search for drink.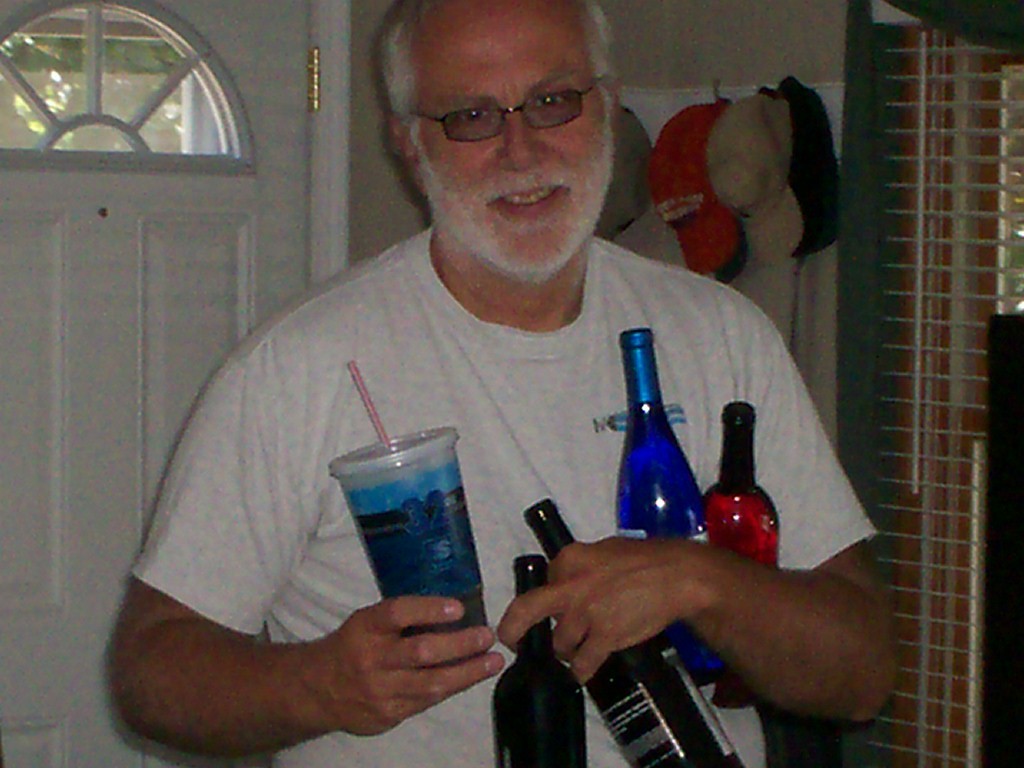
Found at <box>312,436,467,665</box>.
